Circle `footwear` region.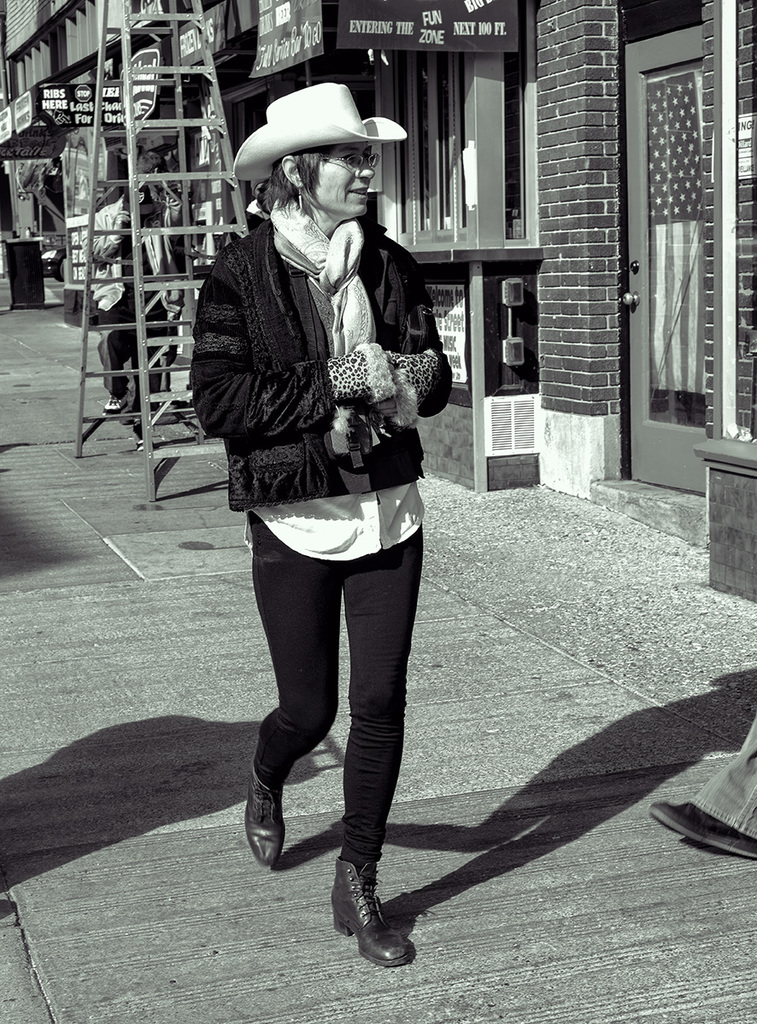
Region: (x1=244, y1=758, x2=287, y2=866).
